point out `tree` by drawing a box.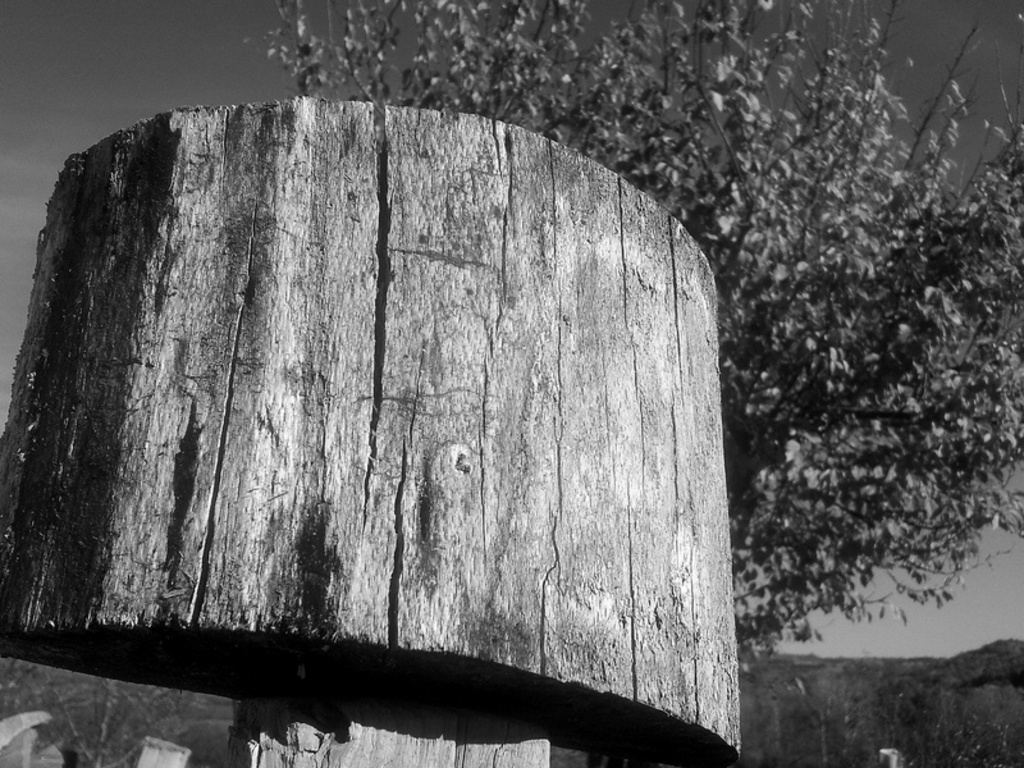
x1=774, y1=664, x2=842, y2=767.
